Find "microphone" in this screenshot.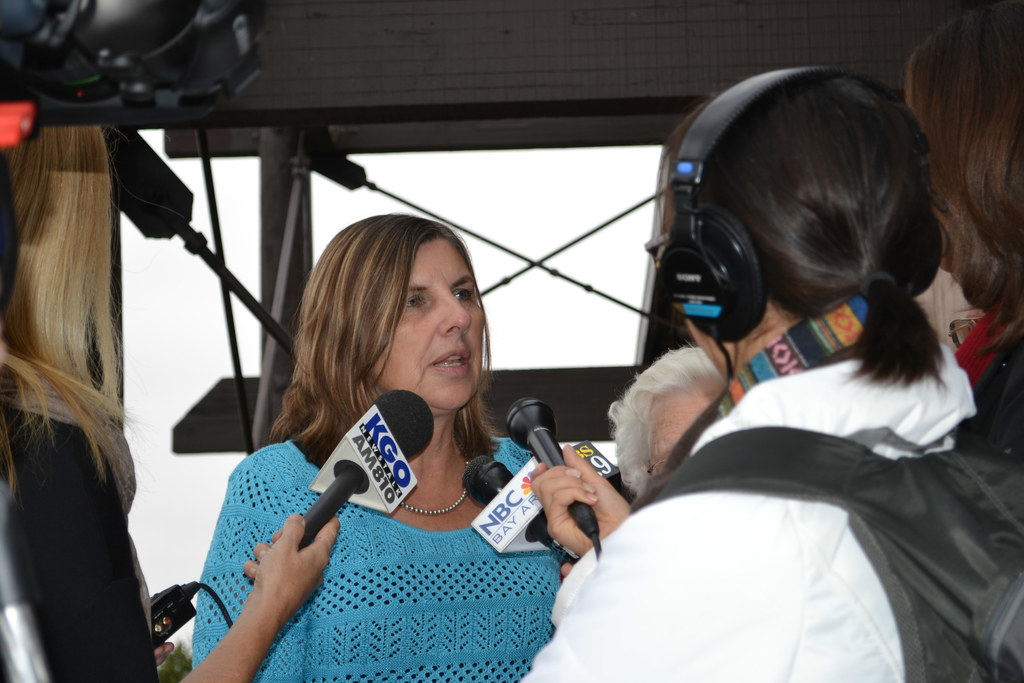
The bounding box for "microphone" is [461,451,582,576].
